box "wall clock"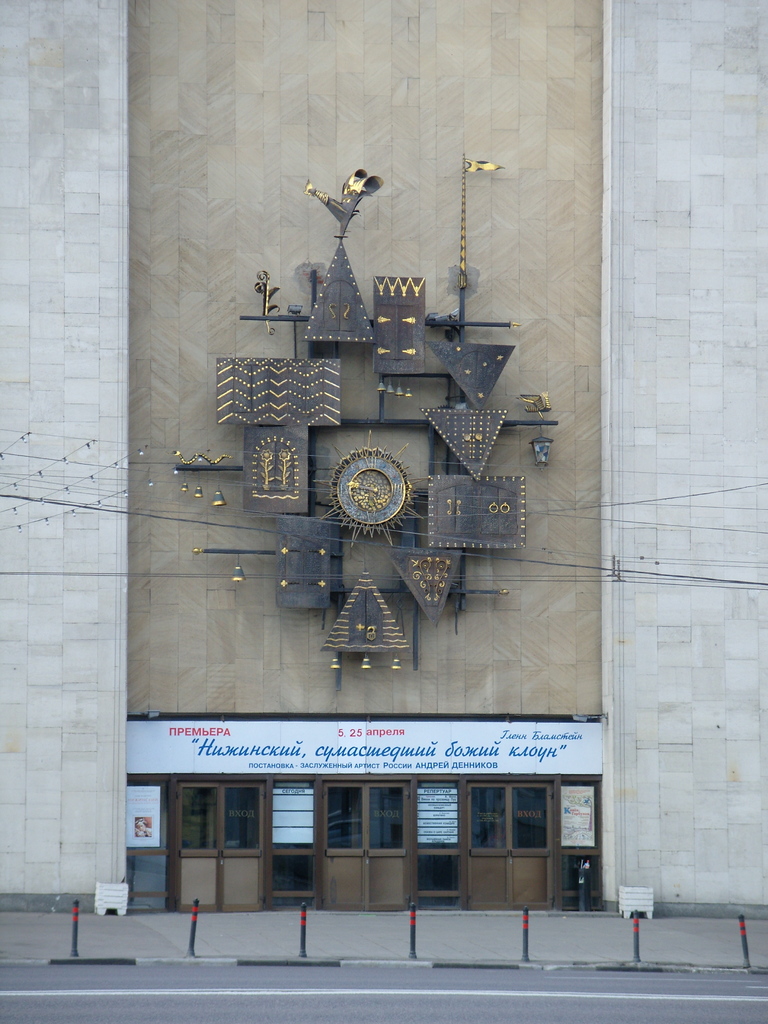
crop(327, 442, 426, 550)
